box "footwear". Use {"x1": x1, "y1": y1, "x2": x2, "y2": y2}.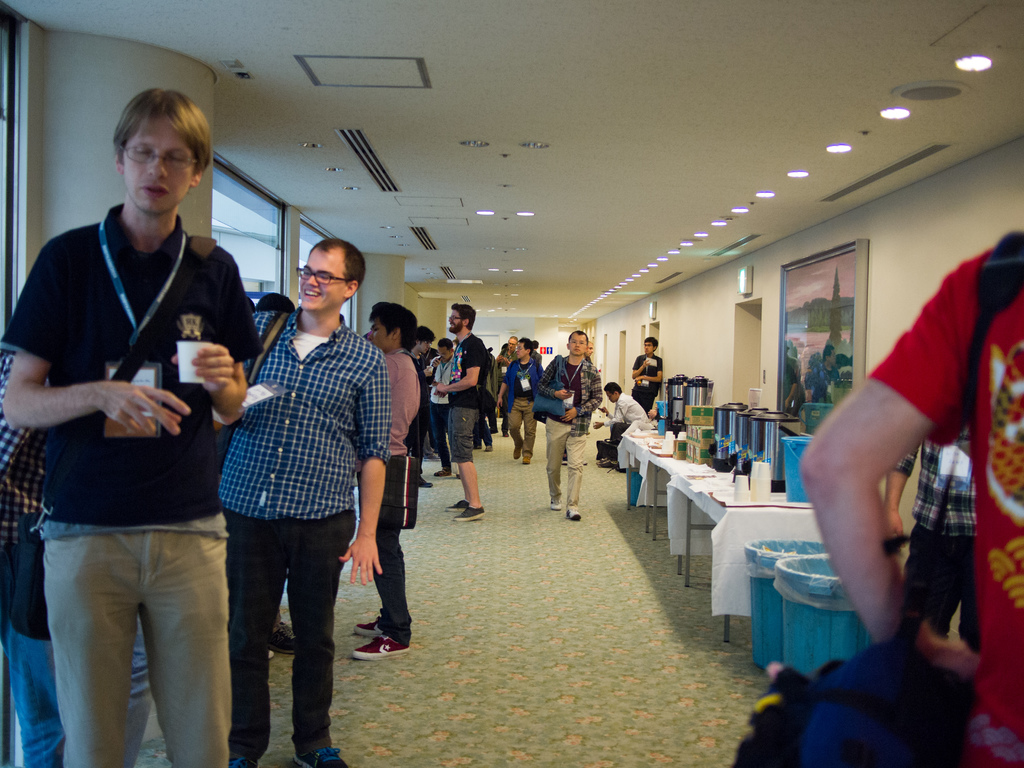
{"x1": 353, "y1": 617, "x2": 385, "y2": 637}.
